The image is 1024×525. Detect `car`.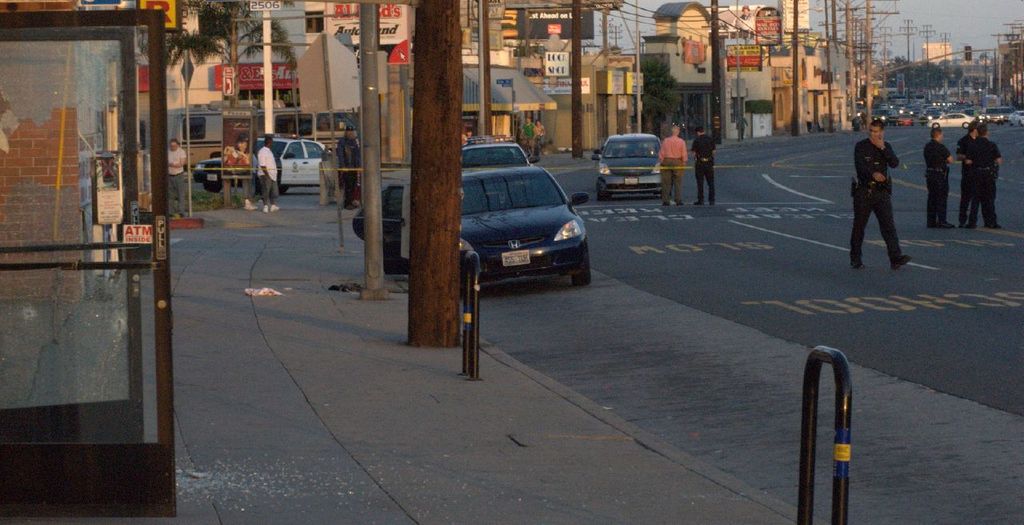
Detection: (x1=460, y1=142, x2=541, y2=167).
